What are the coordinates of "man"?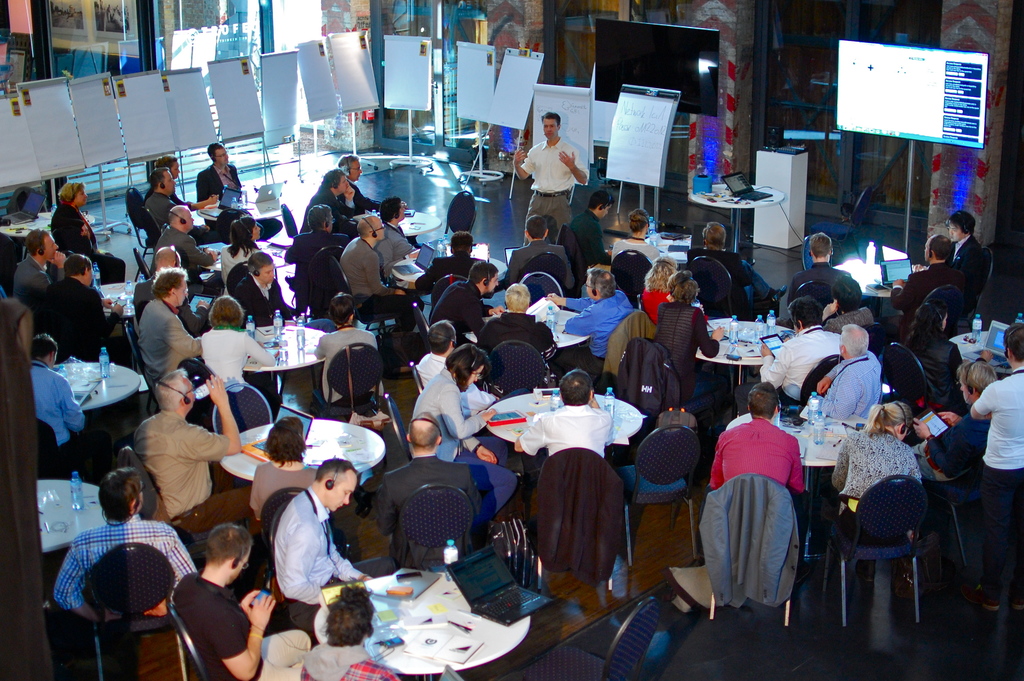
x1=475, y1=281, x2=555, y2=364.
